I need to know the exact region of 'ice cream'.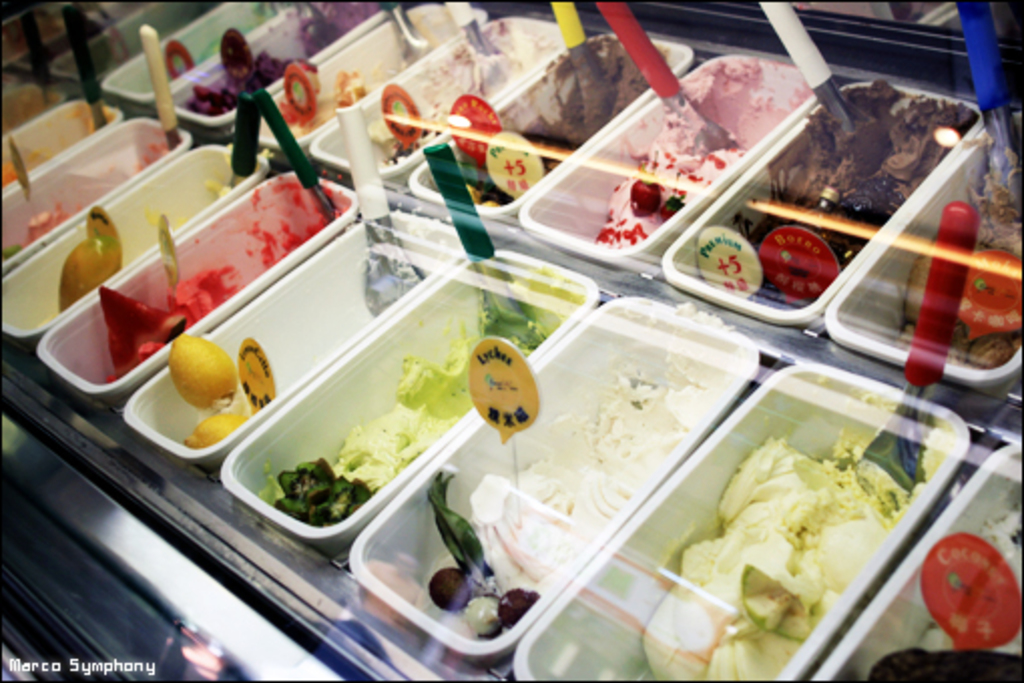
Region: (875,472,1022,681).
